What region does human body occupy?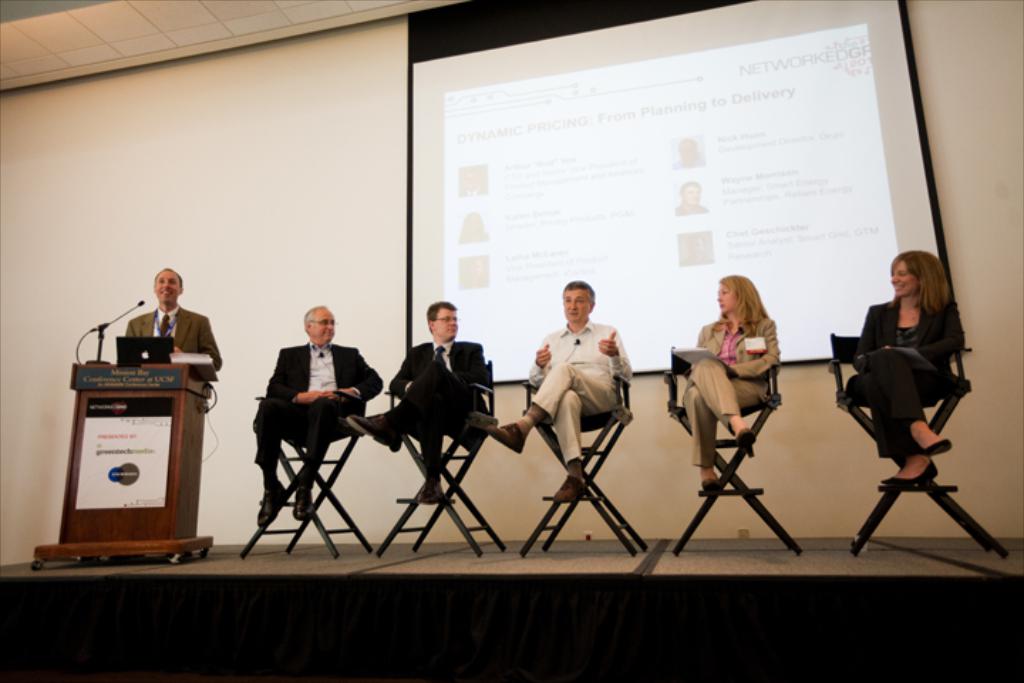
crop(845, 246, 969, 494).
